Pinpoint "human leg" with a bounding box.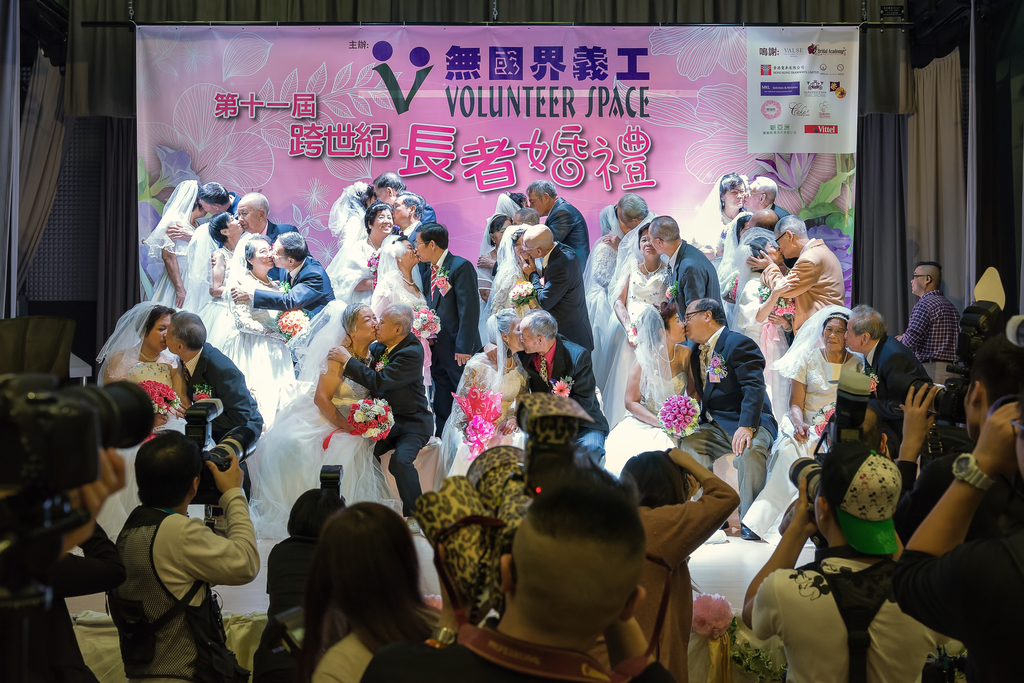
(left=733, top=425, right=771, bottom=543).
